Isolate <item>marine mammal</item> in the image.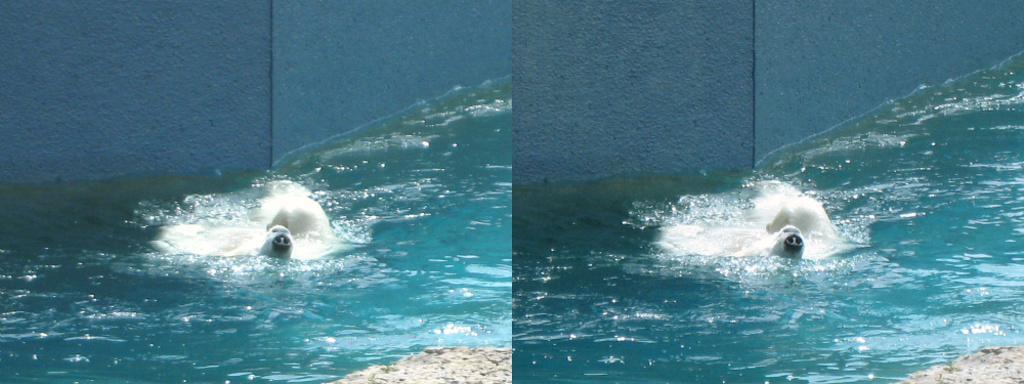
Isolated region: (753, 182, 833, 262).
